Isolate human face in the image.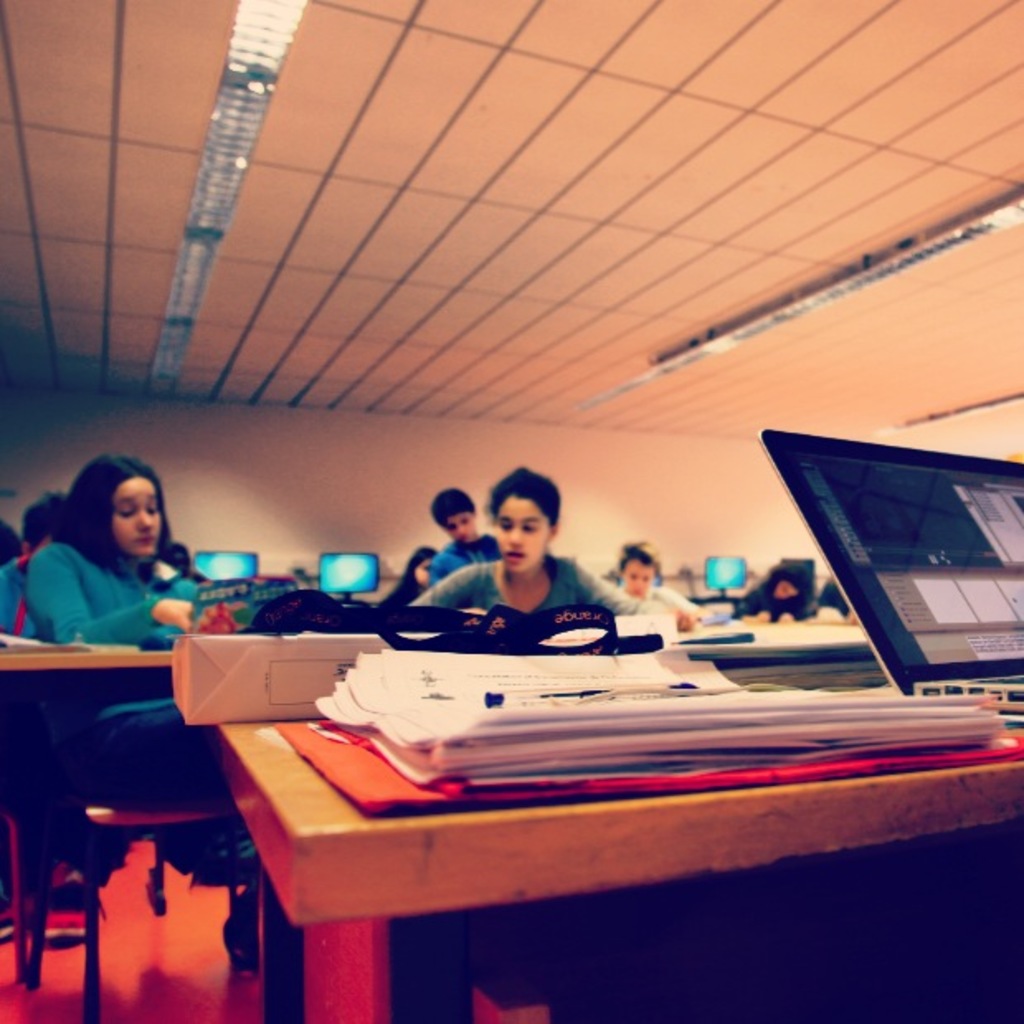
Isolated region: locate(446, 512, 476, 540).
